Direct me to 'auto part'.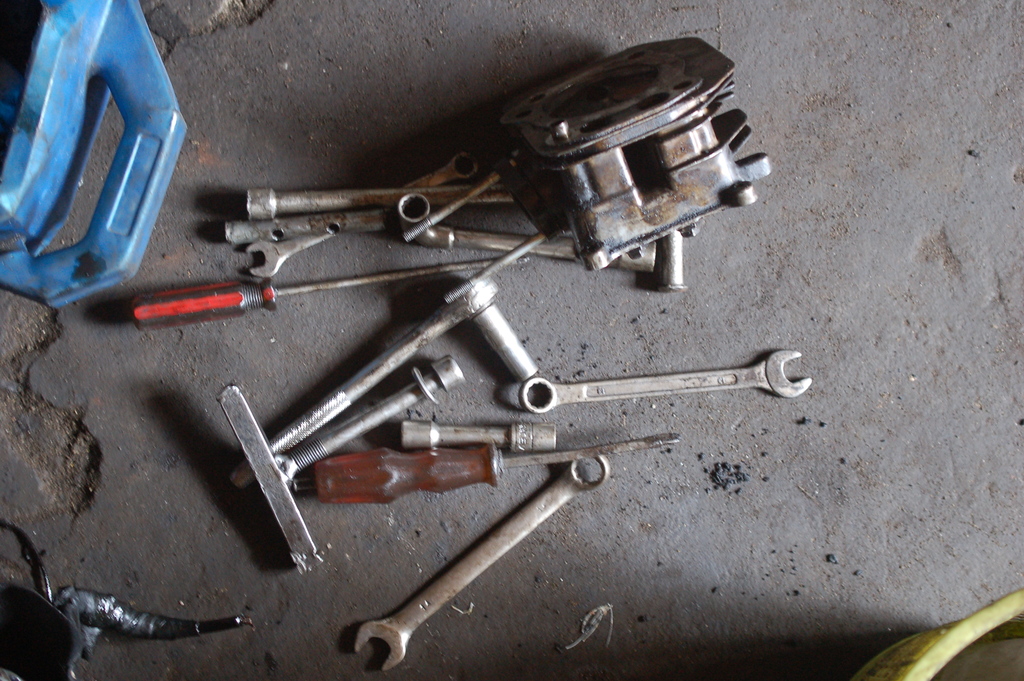
Direction: bbox(500, 37, 774, 276).
